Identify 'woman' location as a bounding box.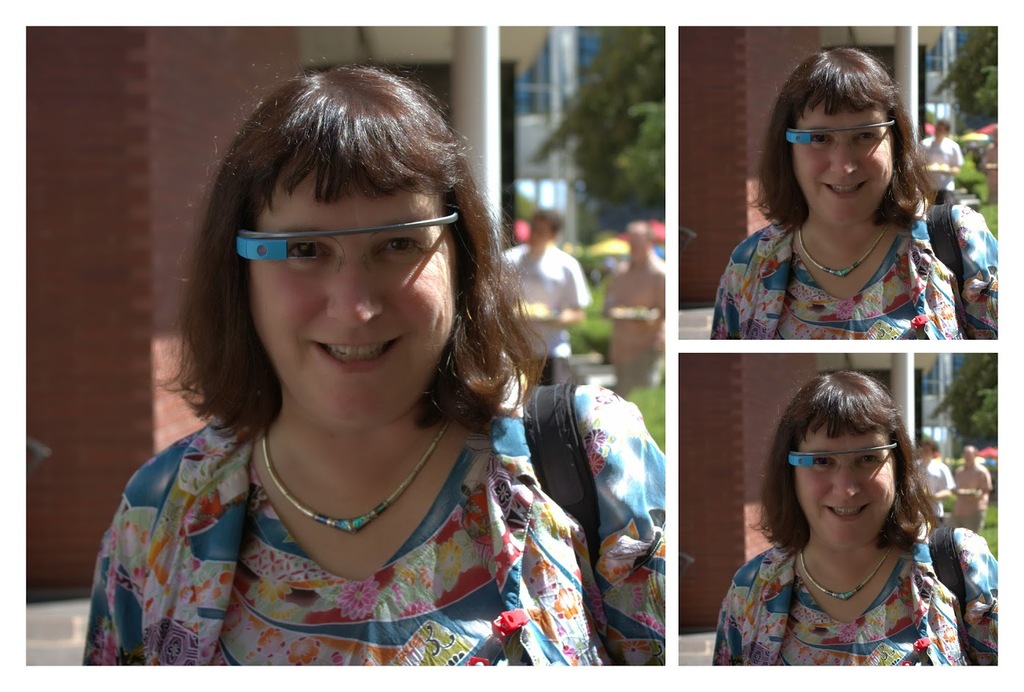
[x1=709, y1=49, x2=1000, y2=339].
